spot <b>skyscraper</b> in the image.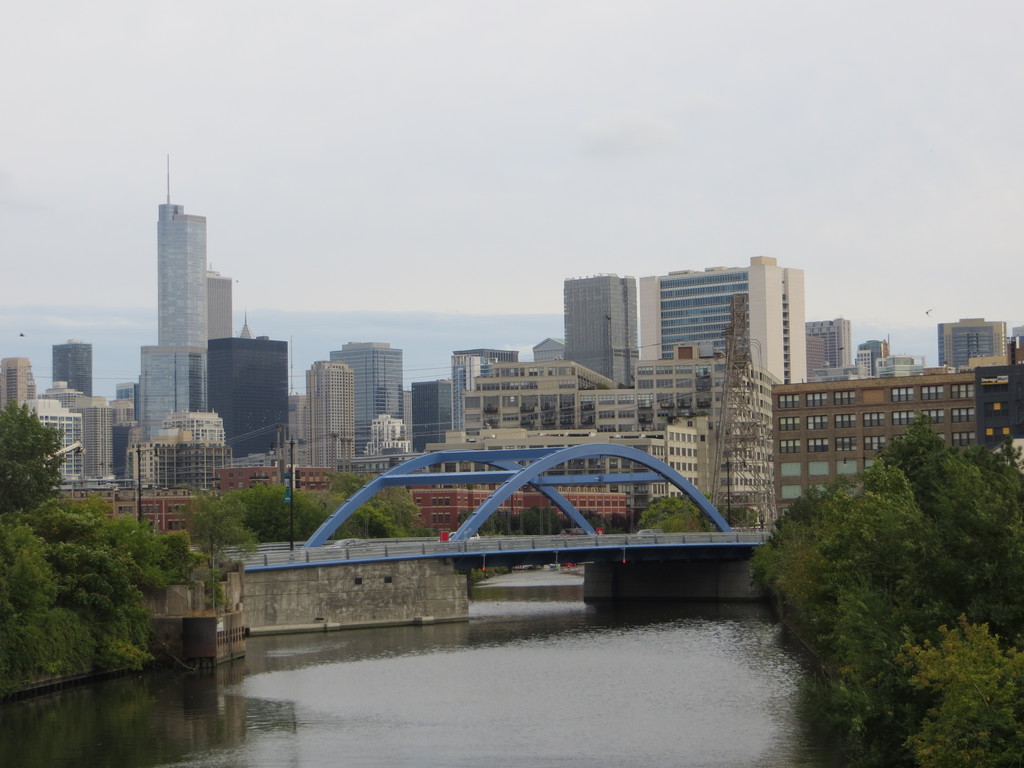
<b>skyscraper</b> found at <region>204, 336, 288, 460</region>.
